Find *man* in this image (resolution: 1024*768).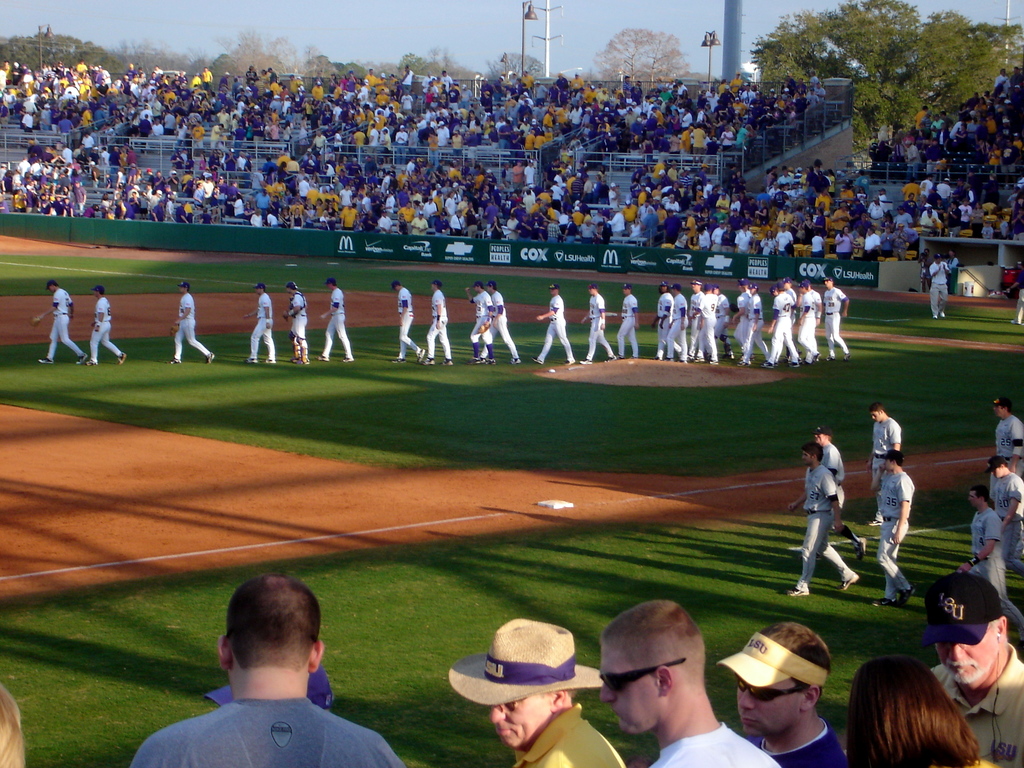
bbox(864, 401, 902, 531).
